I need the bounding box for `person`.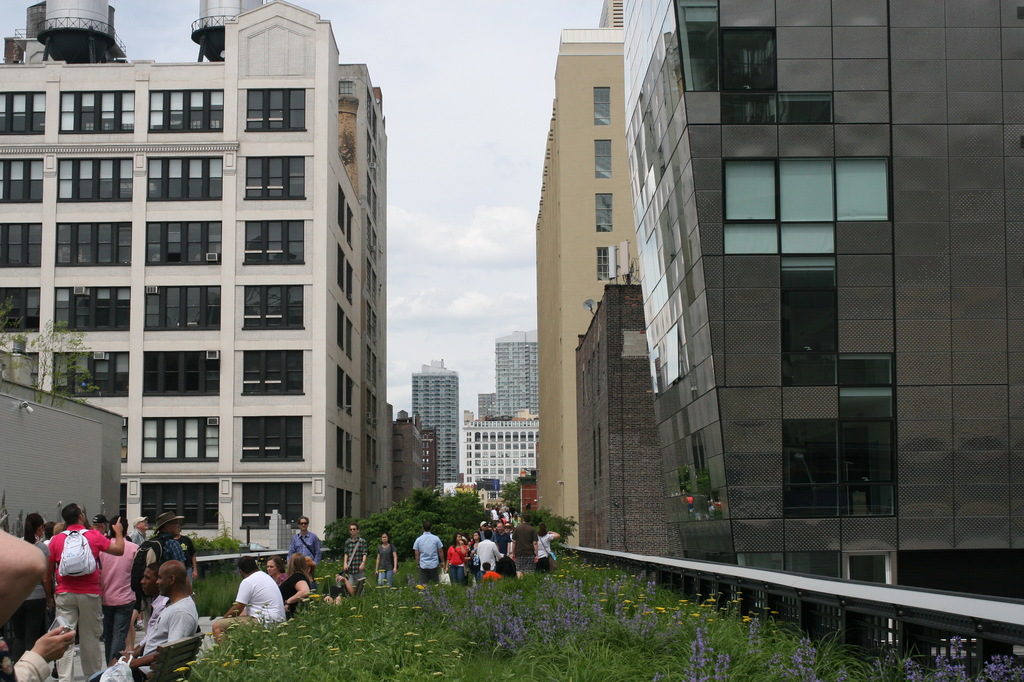
Here it is: [left=117, top=550, right=196, bottom=681].
